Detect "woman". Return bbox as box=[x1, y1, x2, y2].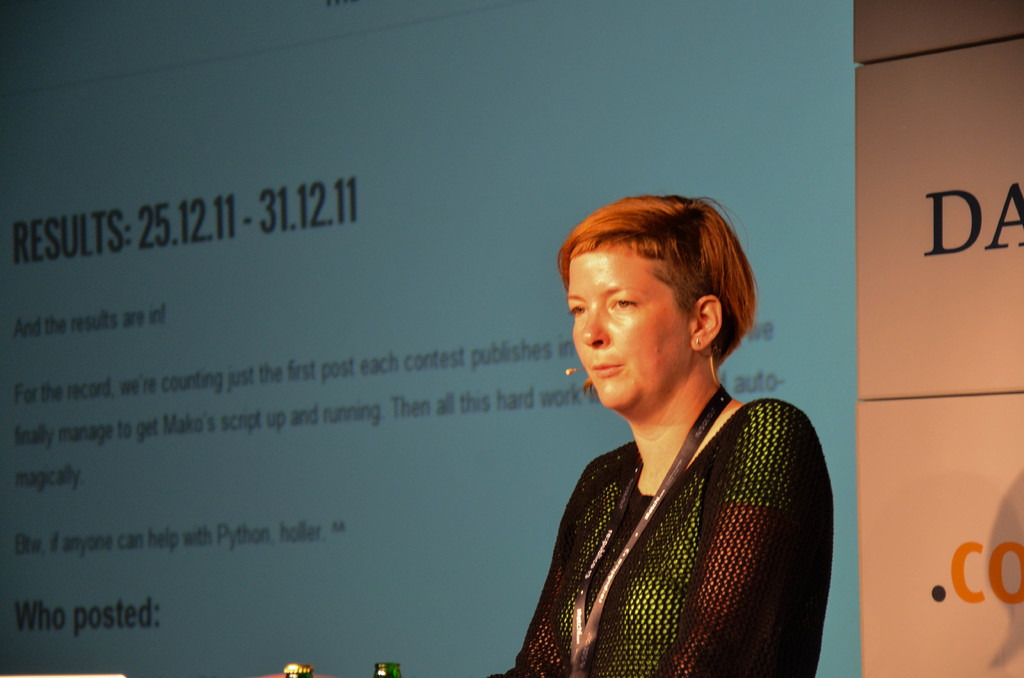
box=[485, 191, 835, 677].
